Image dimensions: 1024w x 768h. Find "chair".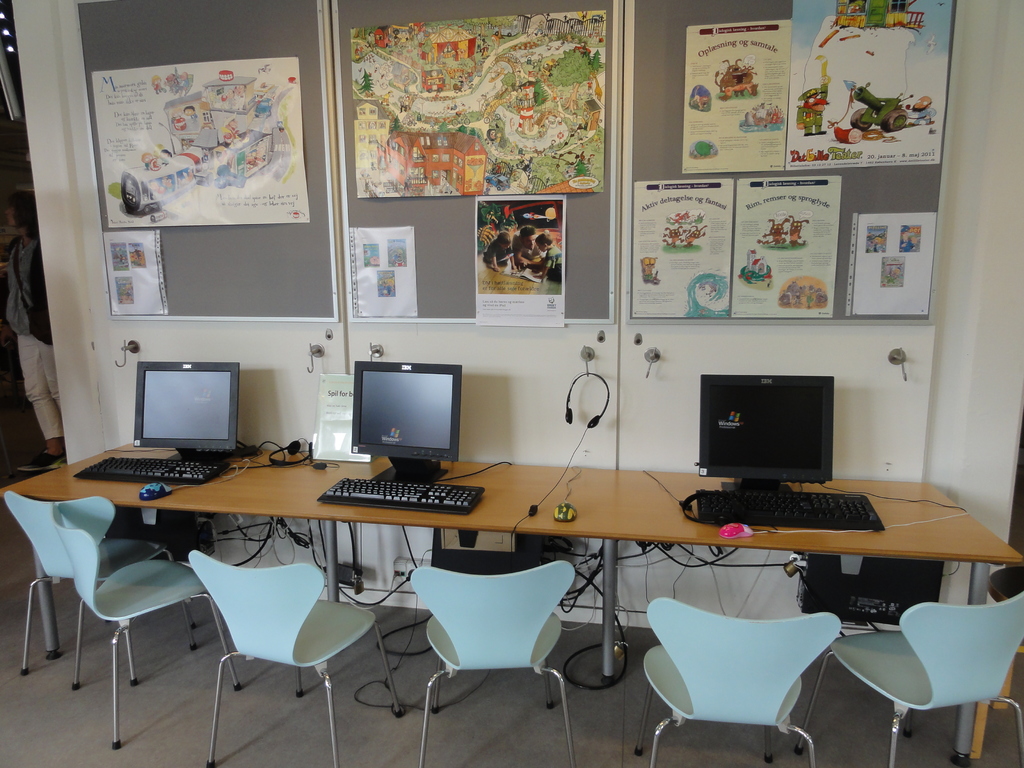
0,485,201,689.
